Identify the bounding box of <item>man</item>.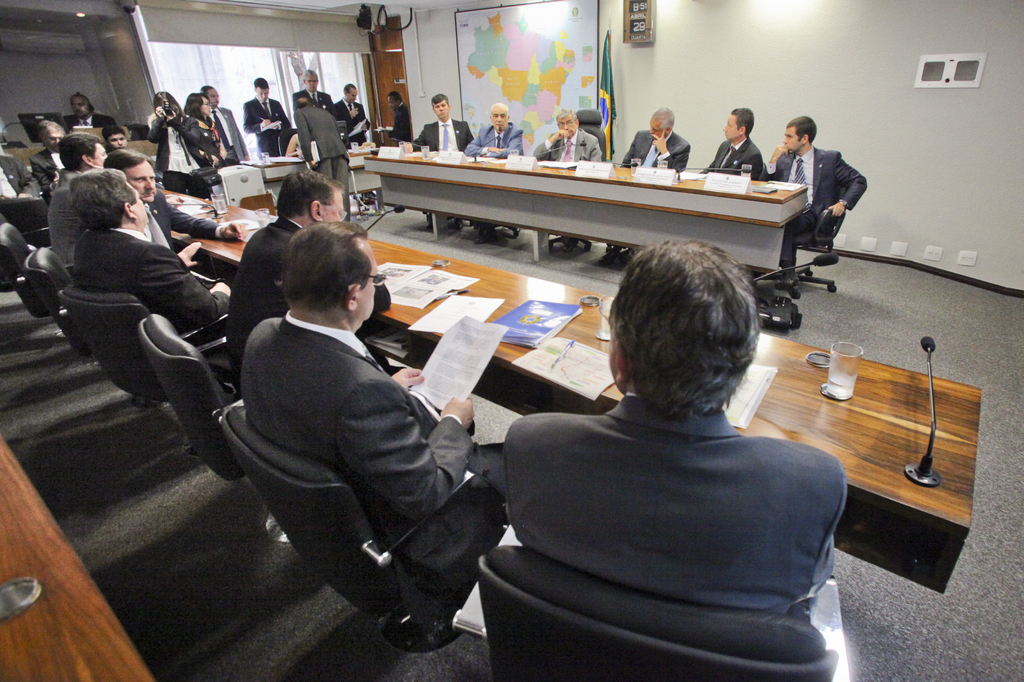
{"left": 28, "top": 116, "right": 67, "bottom": 199}.
